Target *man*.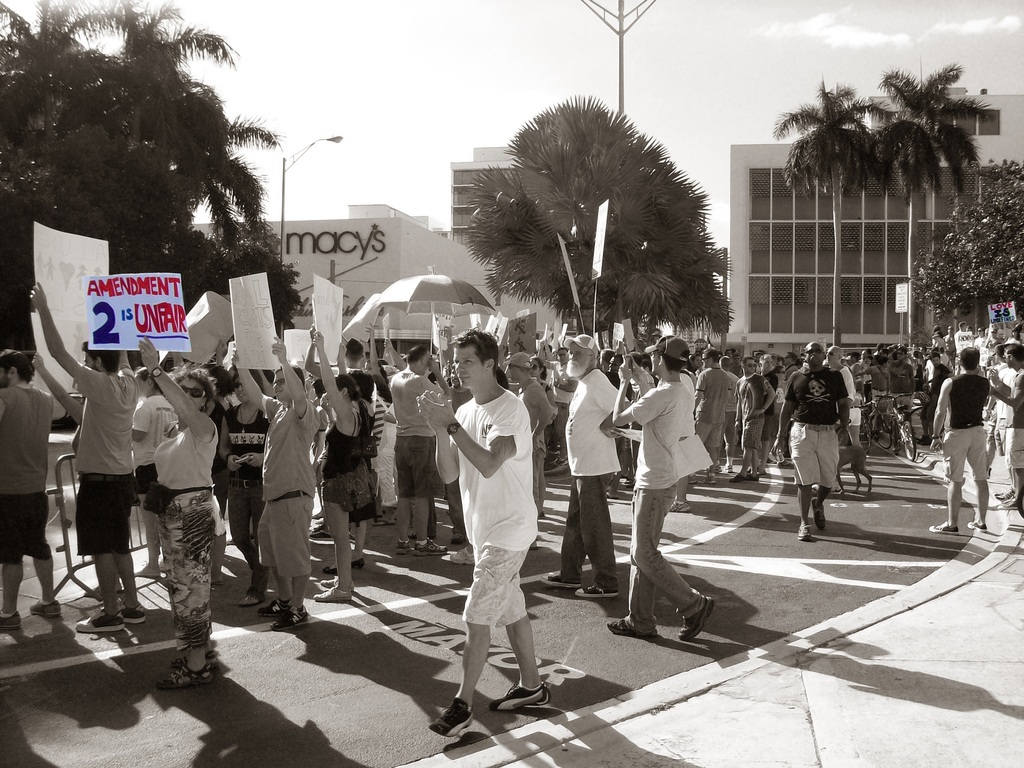
Target region: locate(770, 343, 852, 541).
